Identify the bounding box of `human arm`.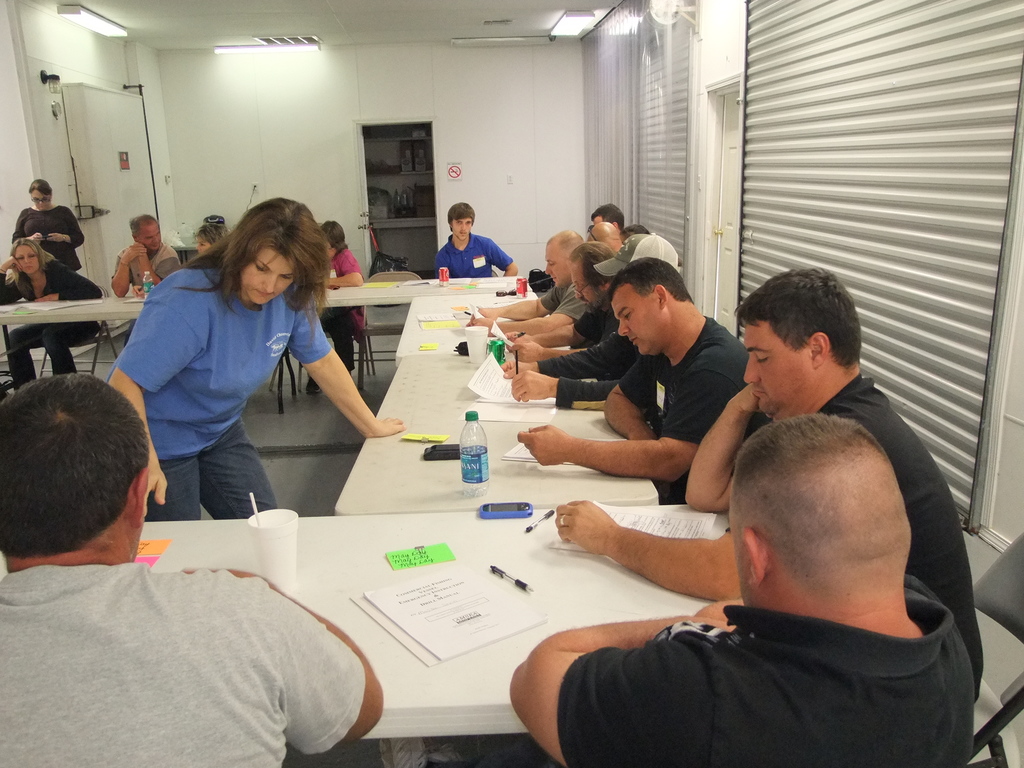
(181, 561, 392, 756).
